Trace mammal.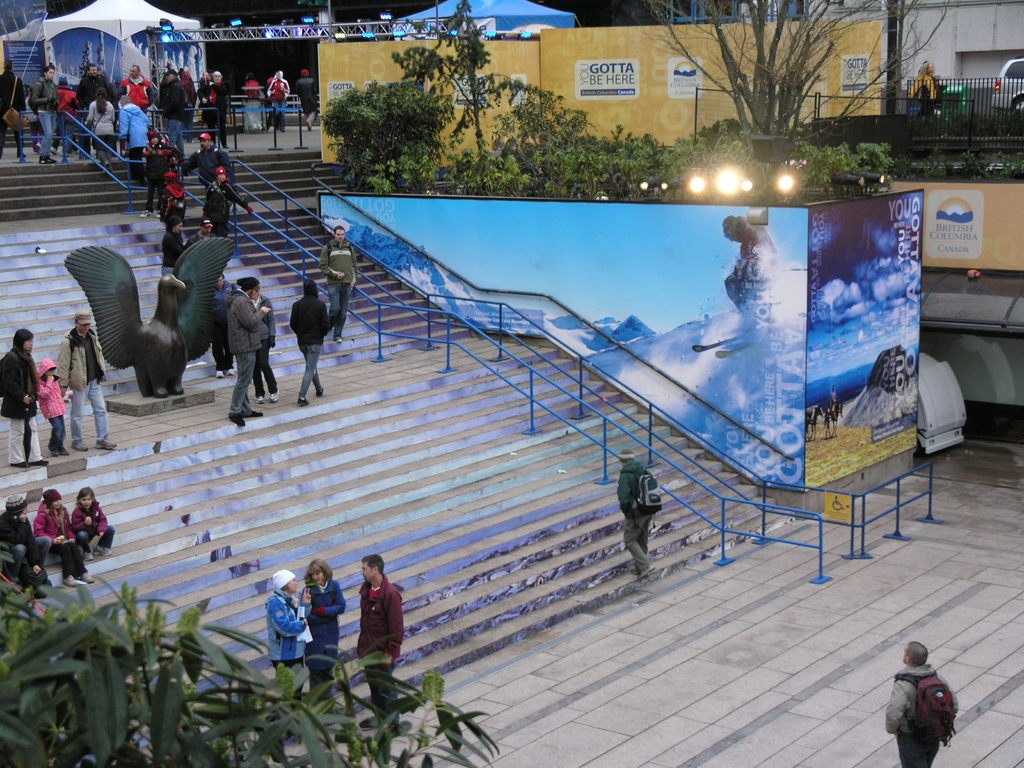
Traced to 115,60,152,112.
